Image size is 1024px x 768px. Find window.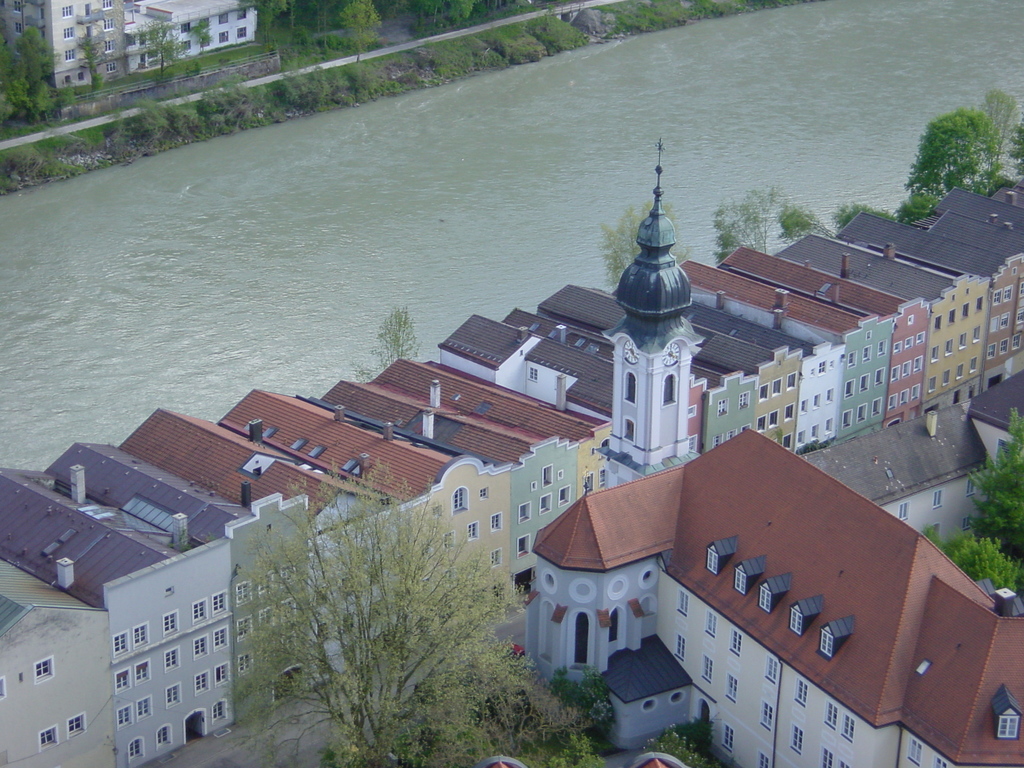
select_region(164, 648, 176, 676).
